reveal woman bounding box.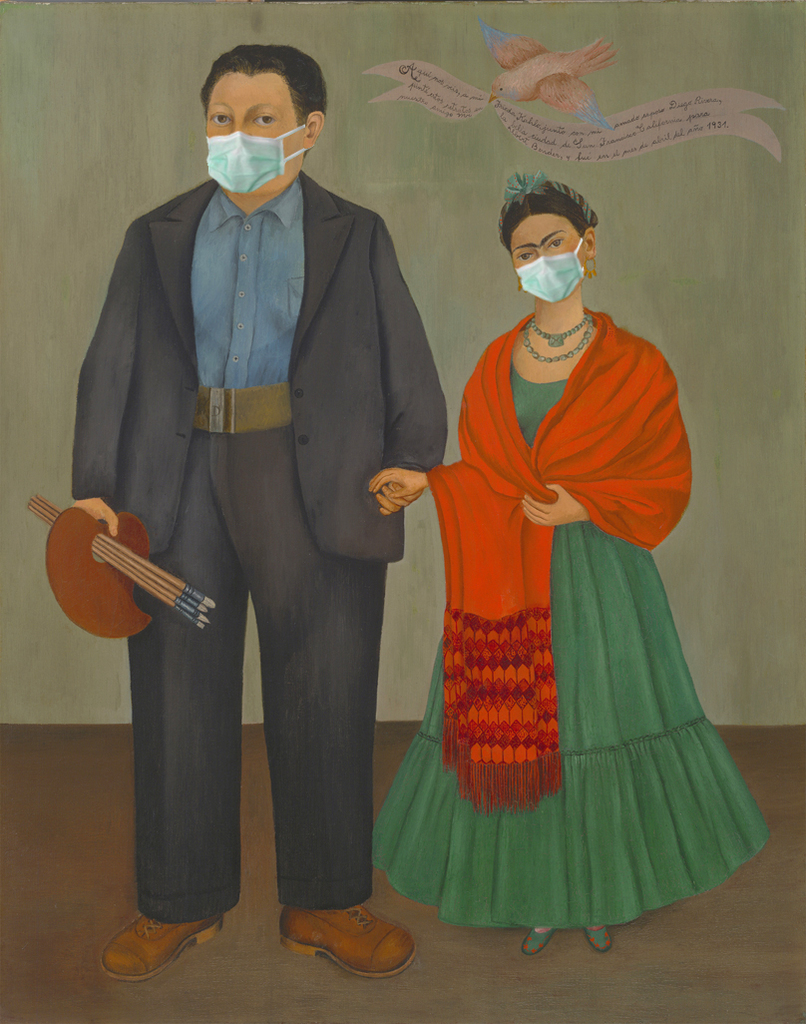
Revealed: box(371, 160, 746, 943).
